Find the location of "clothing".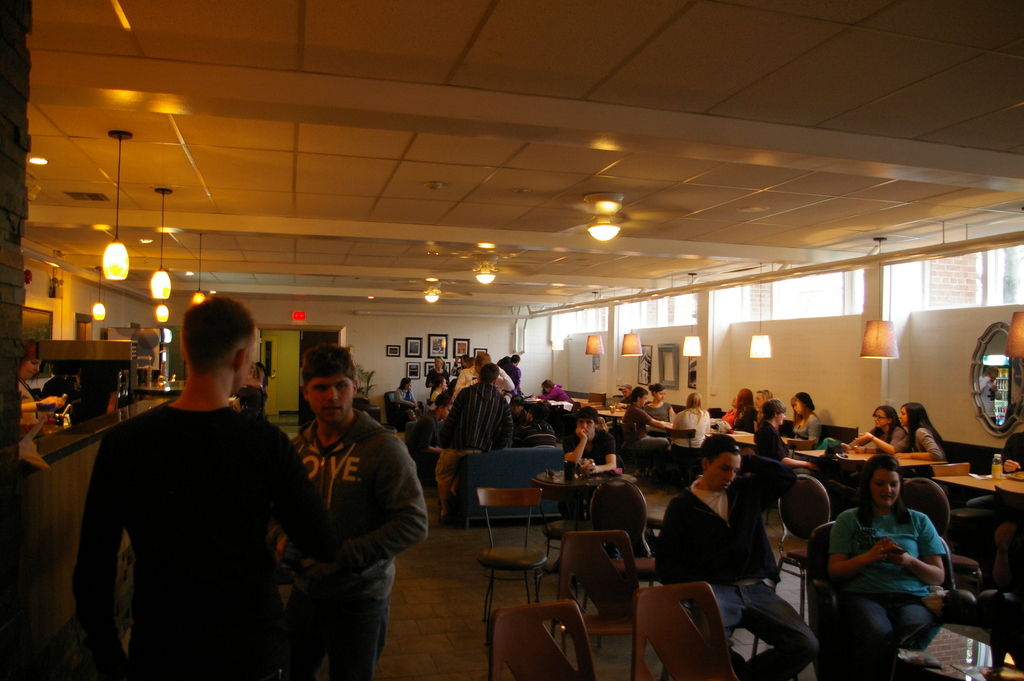
Location: (left=791, top=413, right=819, bottom=432).
